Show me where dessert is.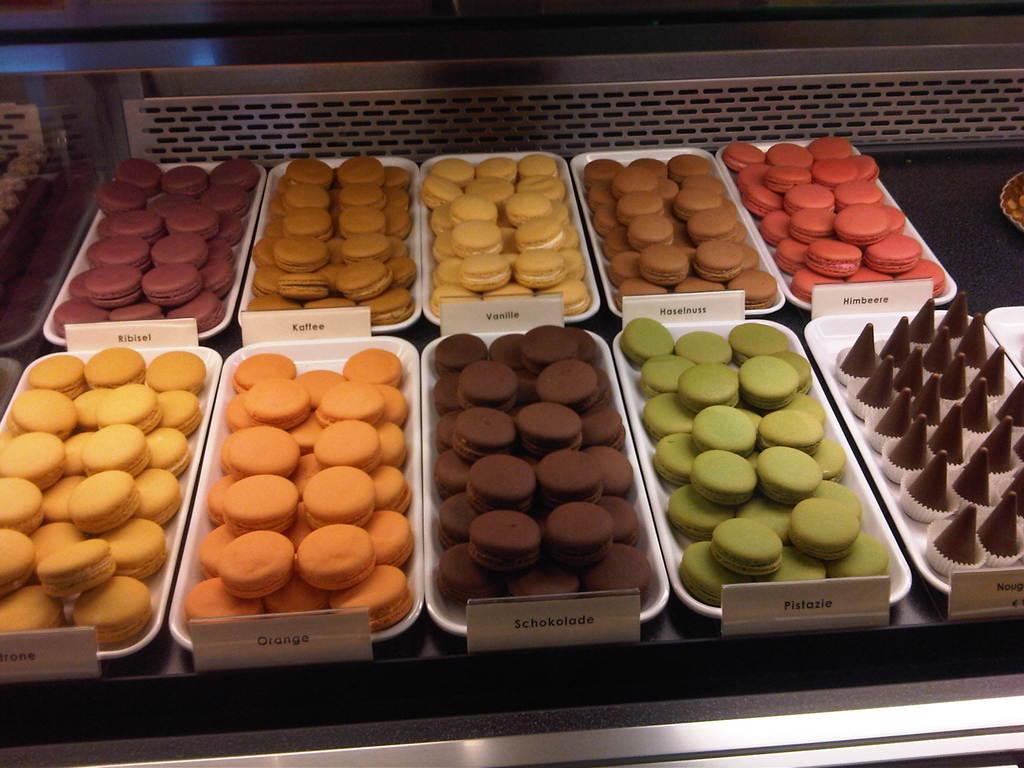
dessert is at {"x1": 384, "y1": 381, "x2": 404, "y2": 415}.
